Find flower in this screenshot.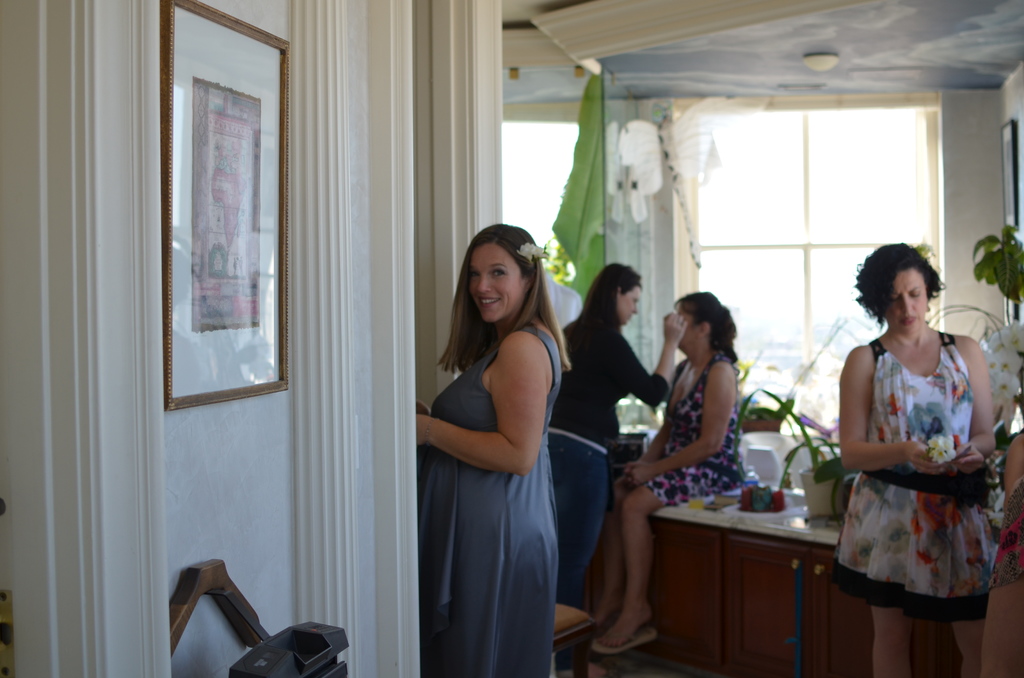
The bounding box for flower is left=929, top=435, right=956, bottom=464.
